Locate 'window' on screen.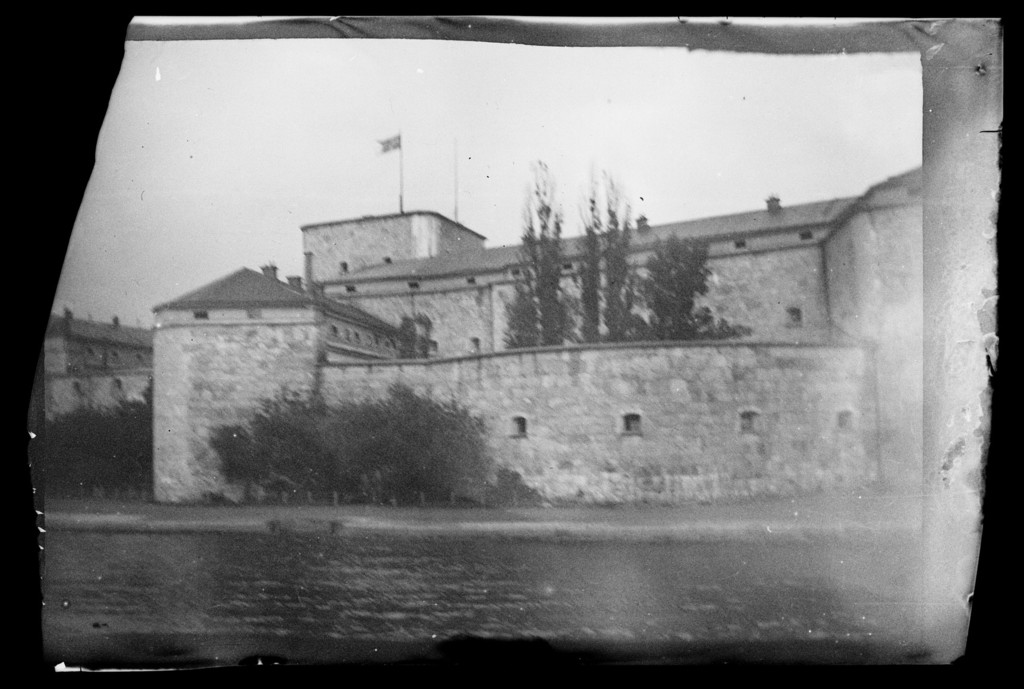
On screen at bbox=(740, 410, 756, 434).
